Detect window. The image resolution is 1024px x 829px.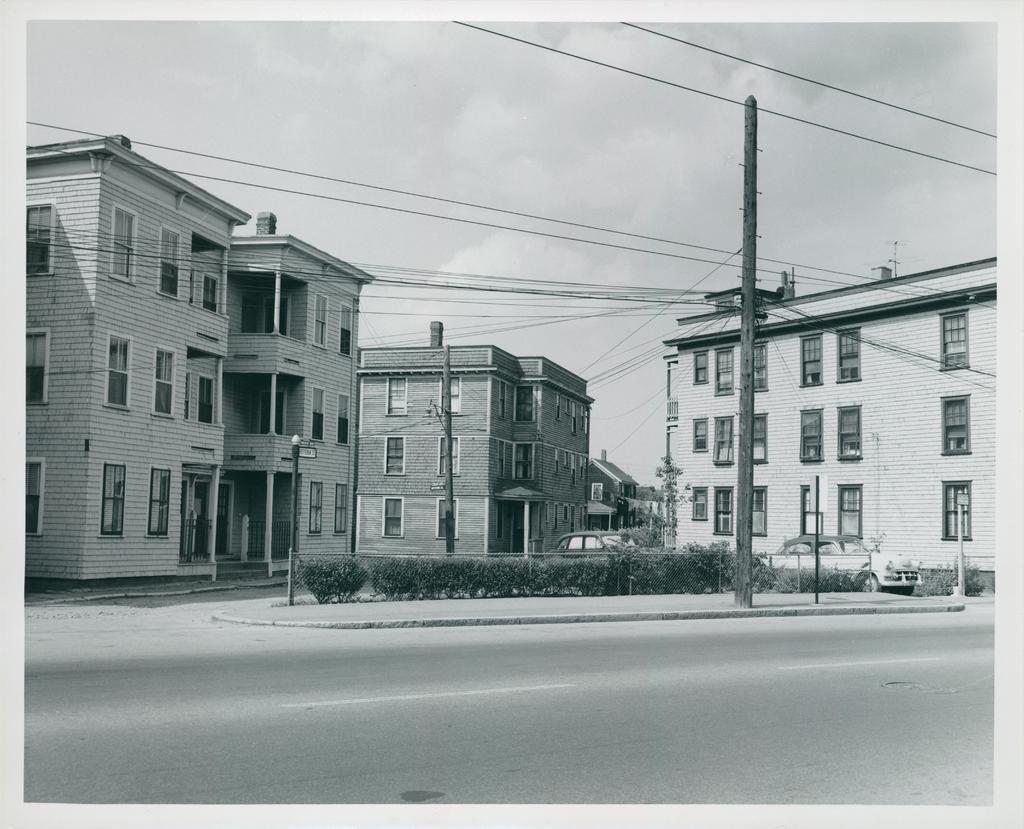
(x1=25, y1=458, x2=42, y2=538).
